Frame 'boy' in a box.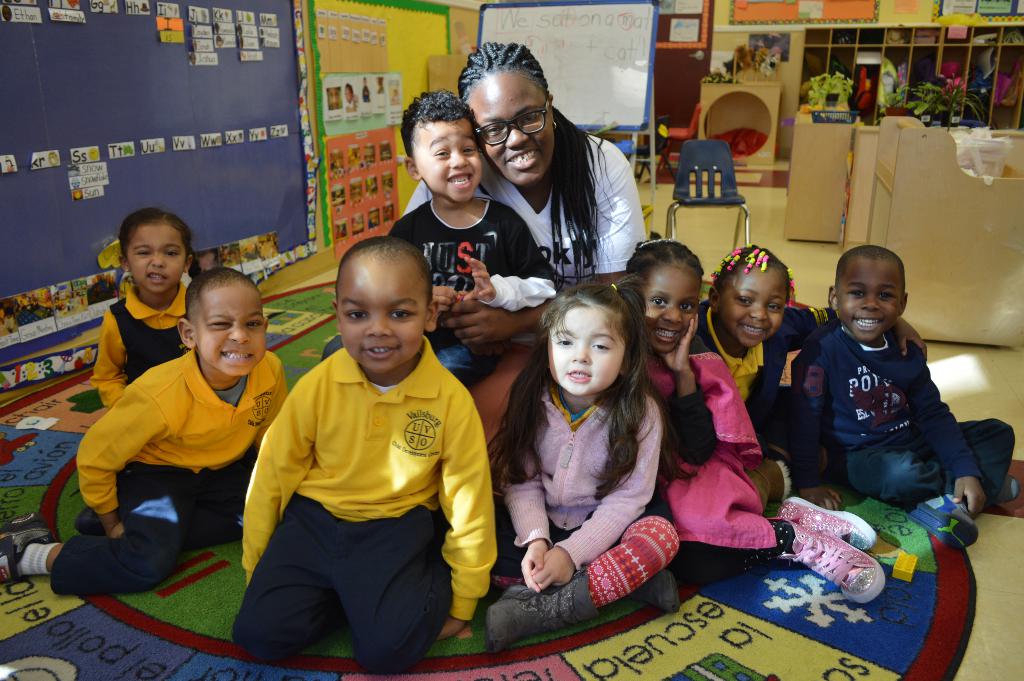
crop(367, 90, 556, 417).
